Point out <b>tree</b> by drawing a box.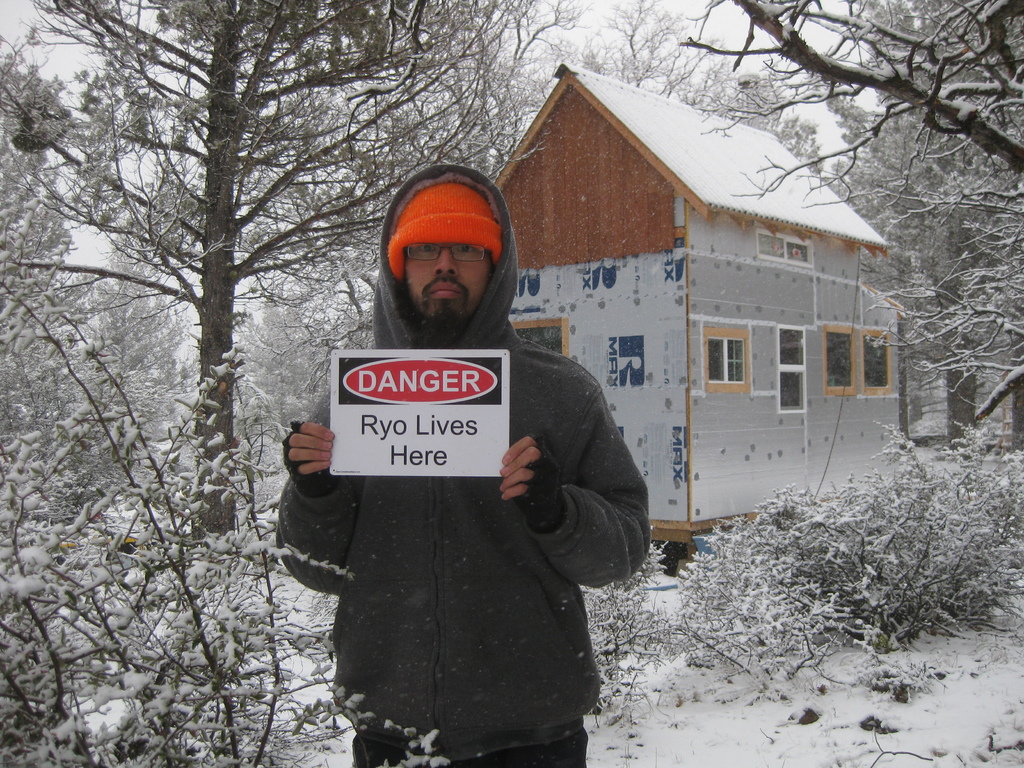
(left=0, top=0, right=562, bottom=545).
